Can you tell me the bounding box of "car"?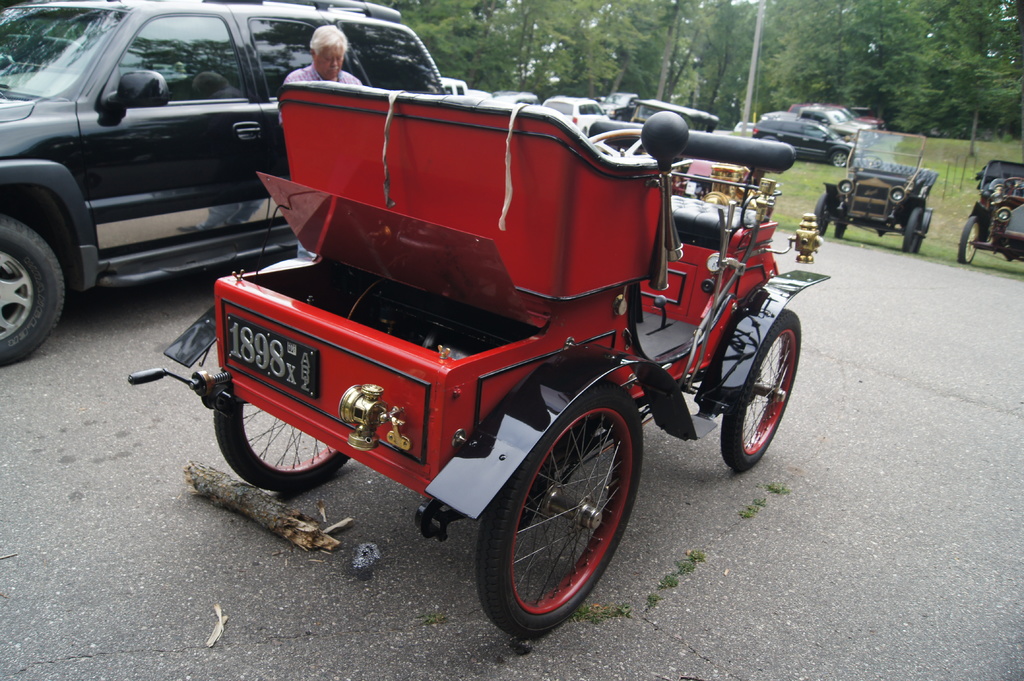
l=15, t=12, r=435, b=283.
